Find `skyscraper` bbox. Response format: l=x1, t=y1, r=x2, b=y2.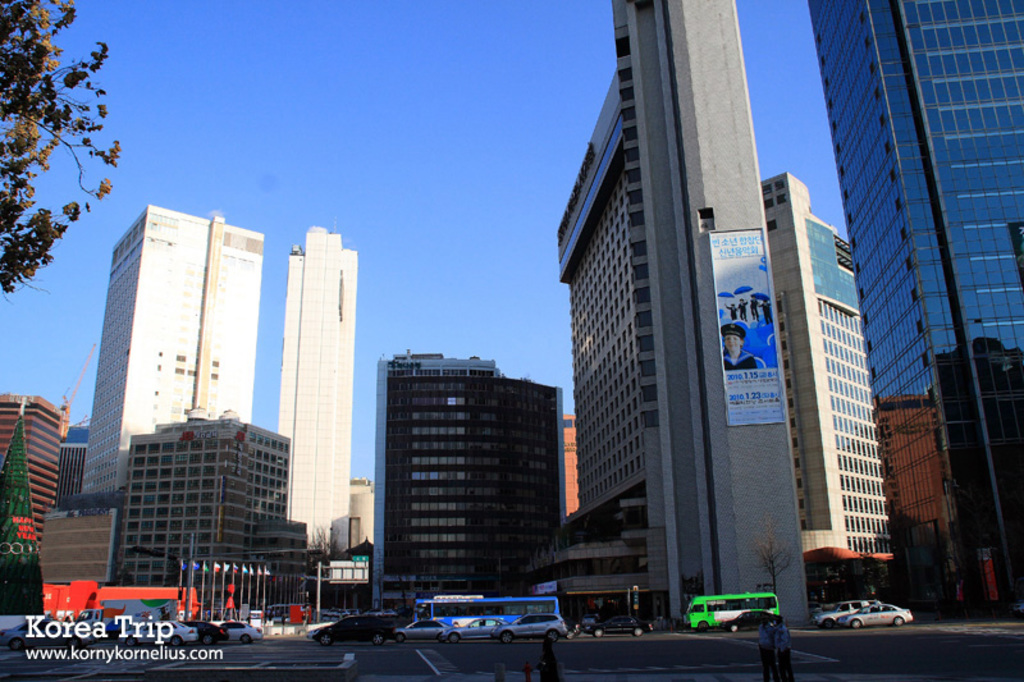
l=812, t=0, r=1023, b=619.
